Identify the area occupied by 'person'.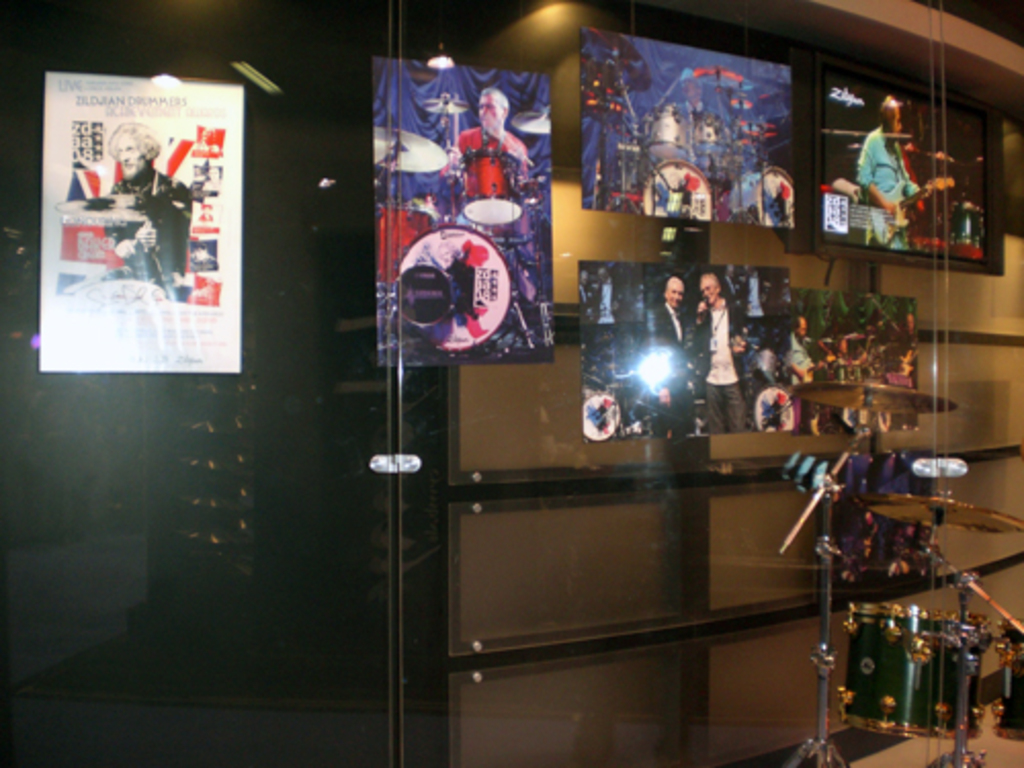
Area: <box>854,96,946,246</box>.
